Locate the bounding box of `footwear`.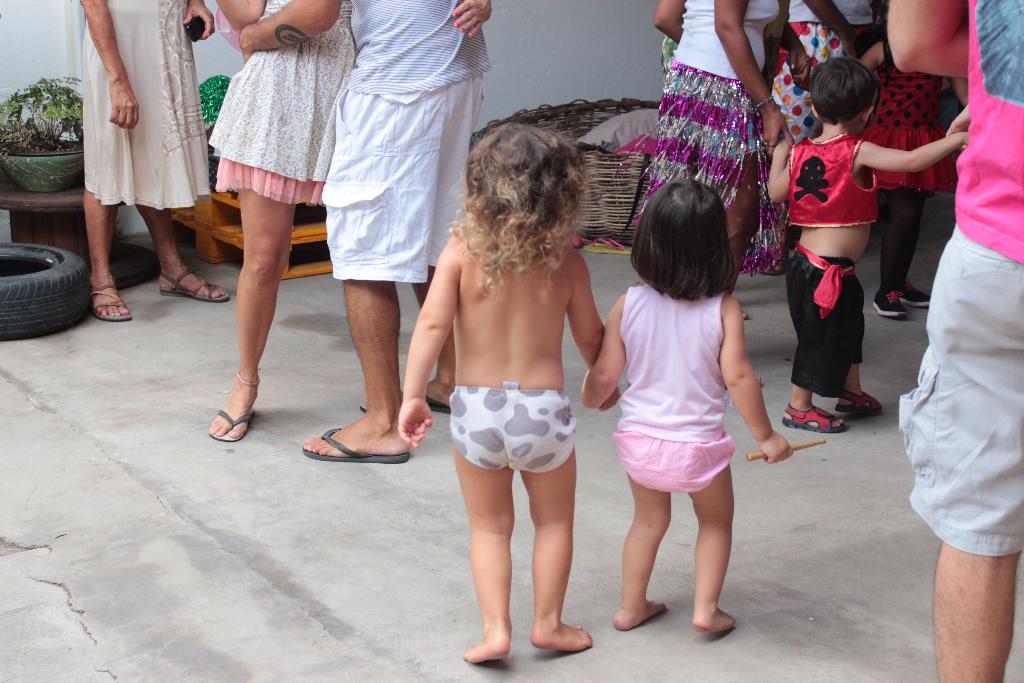
Bounding box: {"left": 893, "top": 282, "right": 934, "bottom": 308}.
